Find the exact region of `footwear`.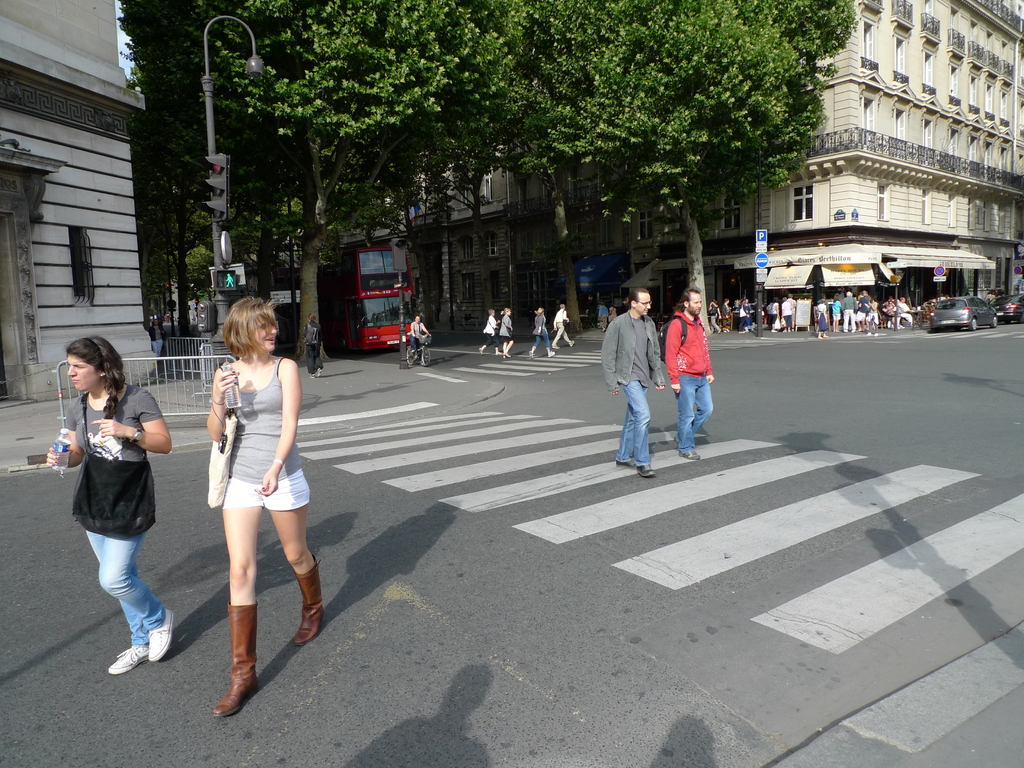
Exact region: <box>210,600,259,716</box>.
